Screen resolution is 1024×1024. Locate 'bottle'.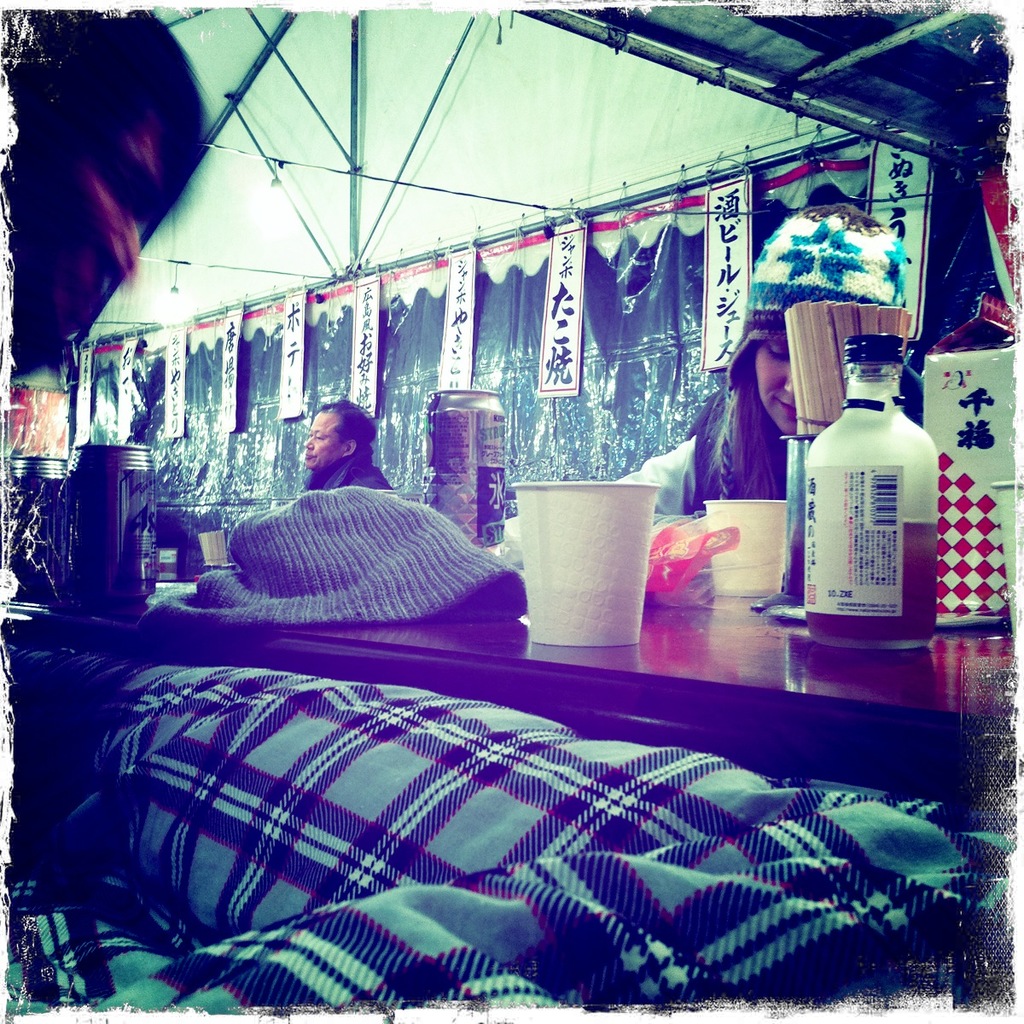
region(807, 332, 946, 646).
